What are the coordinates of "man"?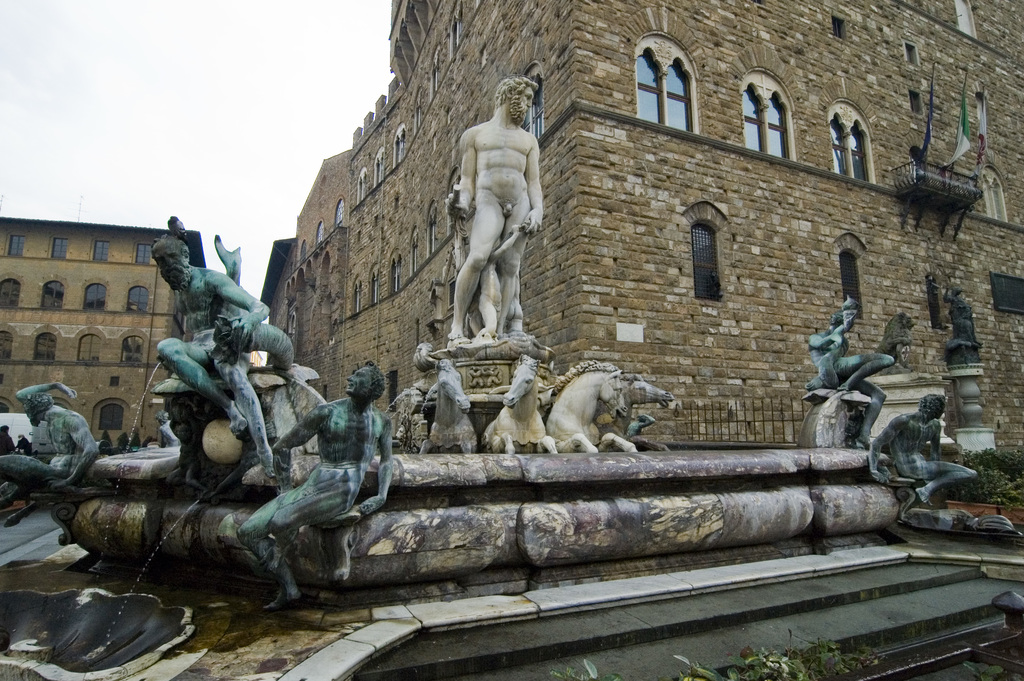
(left=0, top=421, right=13, bottom=456).
